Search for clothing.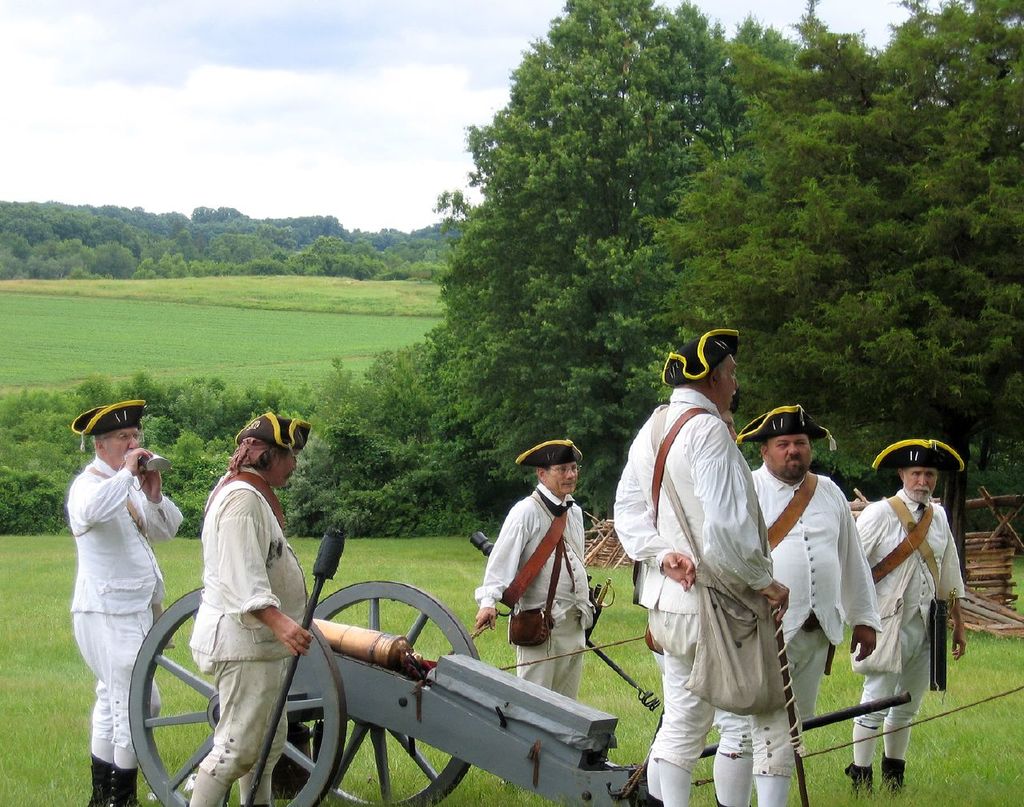
Found at box=[712, 458, 892, 806].
